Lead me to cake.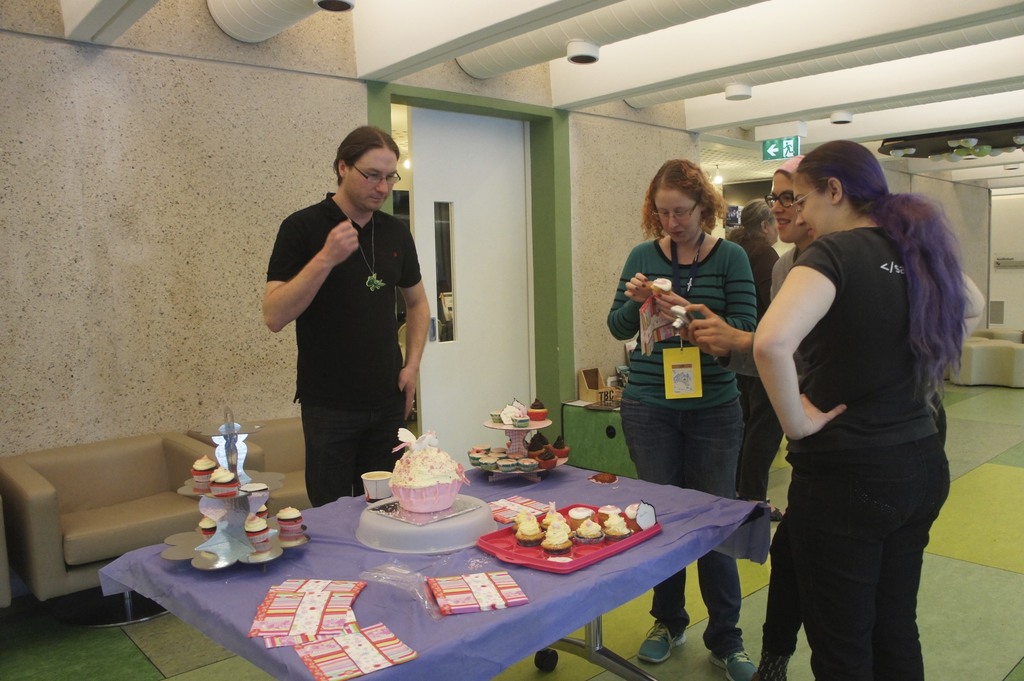
Lead to {"x1": 203, "y1": 458, "x2": 243, "y2": 497}.
